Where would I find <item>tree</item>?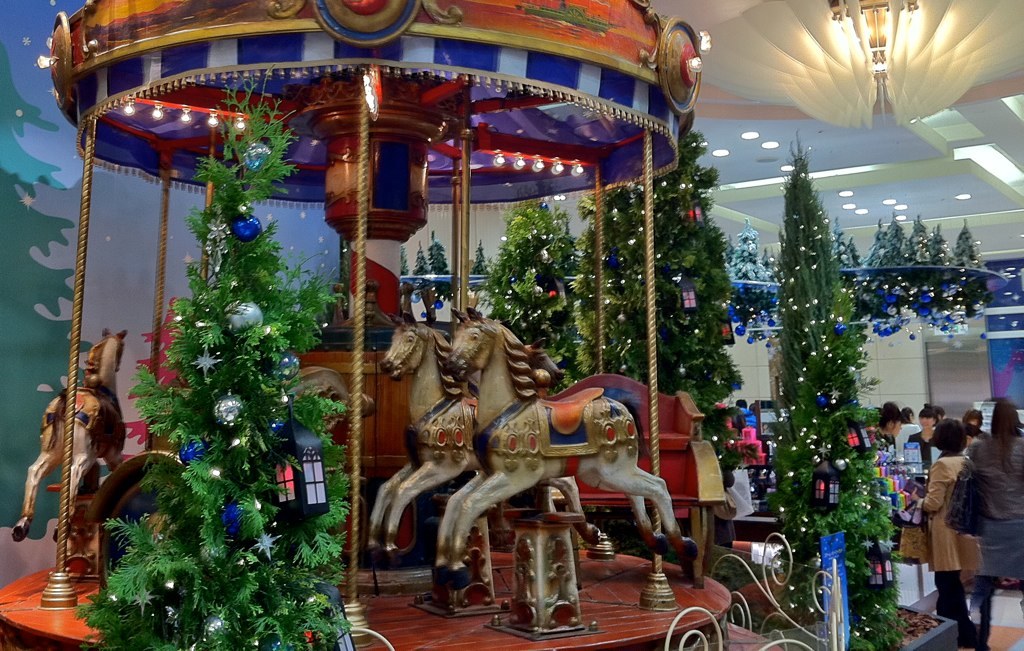
At x1=72 y1=51 x2=353 y2=650.
